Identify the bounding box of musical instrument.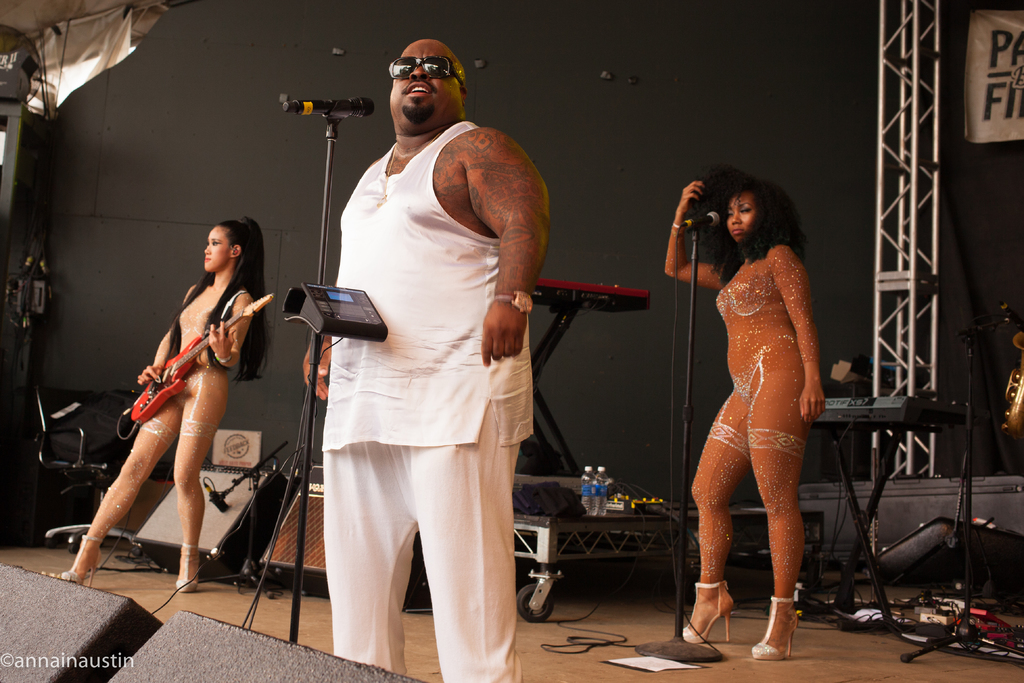
128/293/276/418.
